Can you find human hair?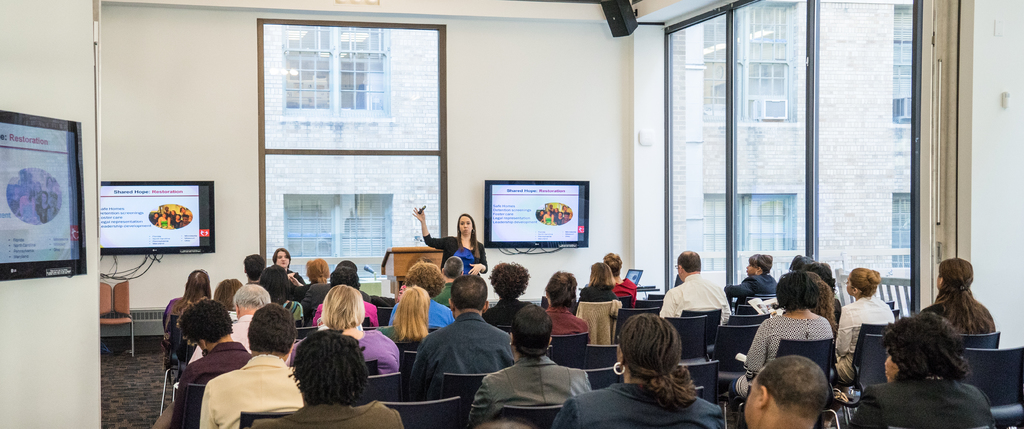
Yes, bounding box: [850,260,881,300].
